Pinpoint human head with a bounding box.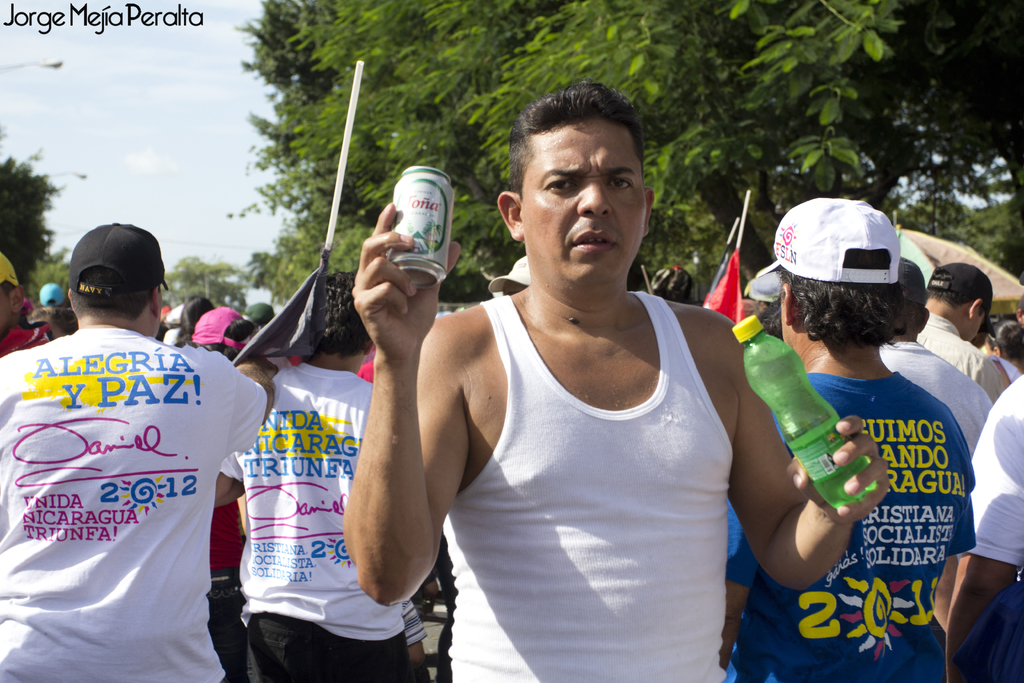
[237, 298, 278, 327].
